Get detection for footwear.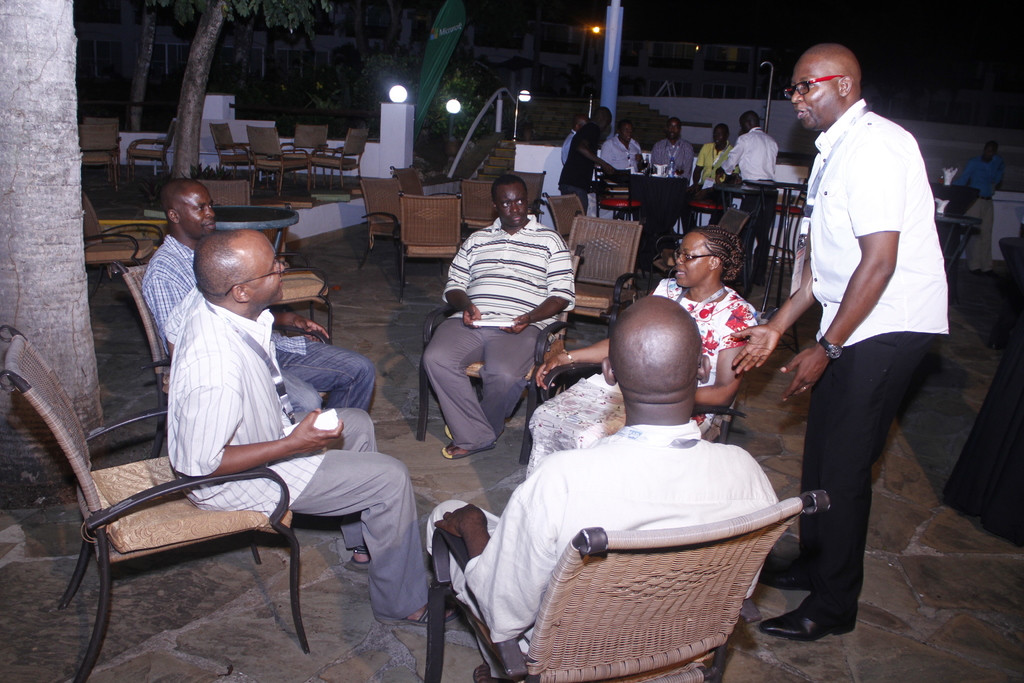
Detection: rect(378, 589, 451, 634).
